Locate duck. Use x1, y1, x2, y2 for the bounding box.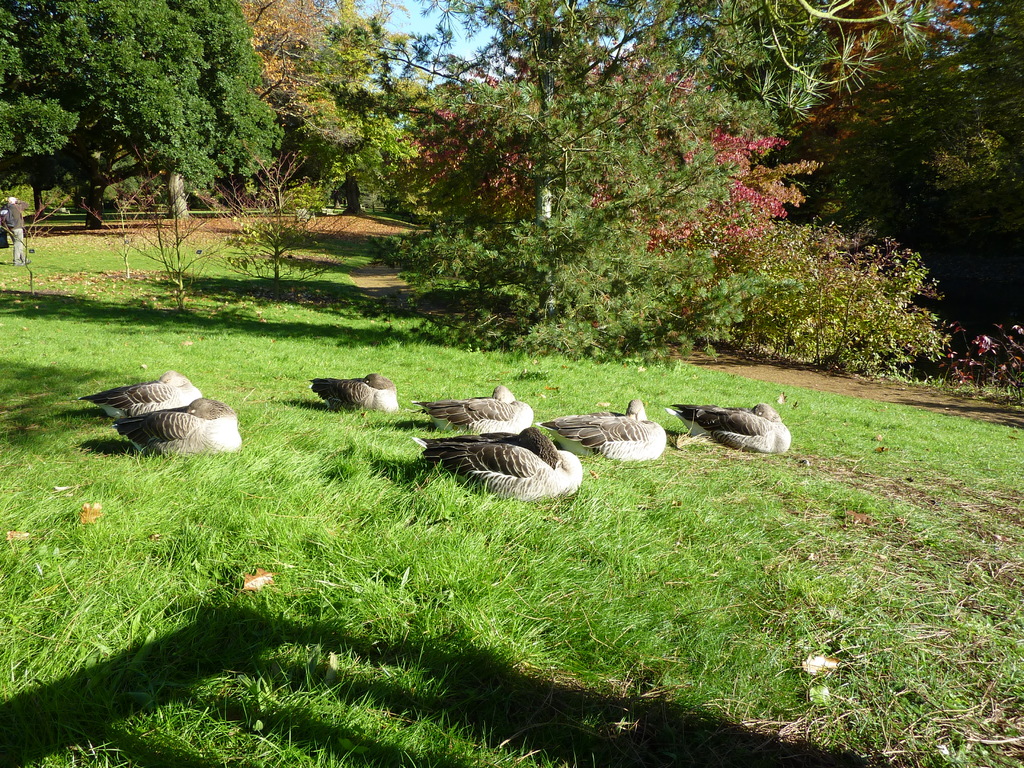
406, 381, 529, 435.
